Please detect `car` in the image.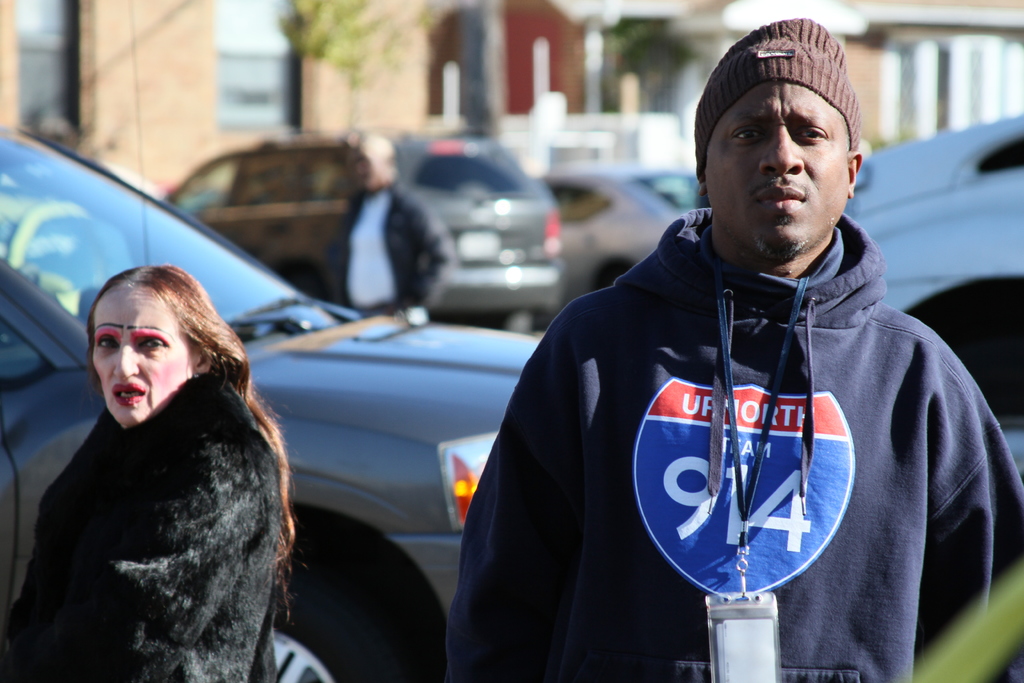
l=124, t=139, r=635, b=326.
